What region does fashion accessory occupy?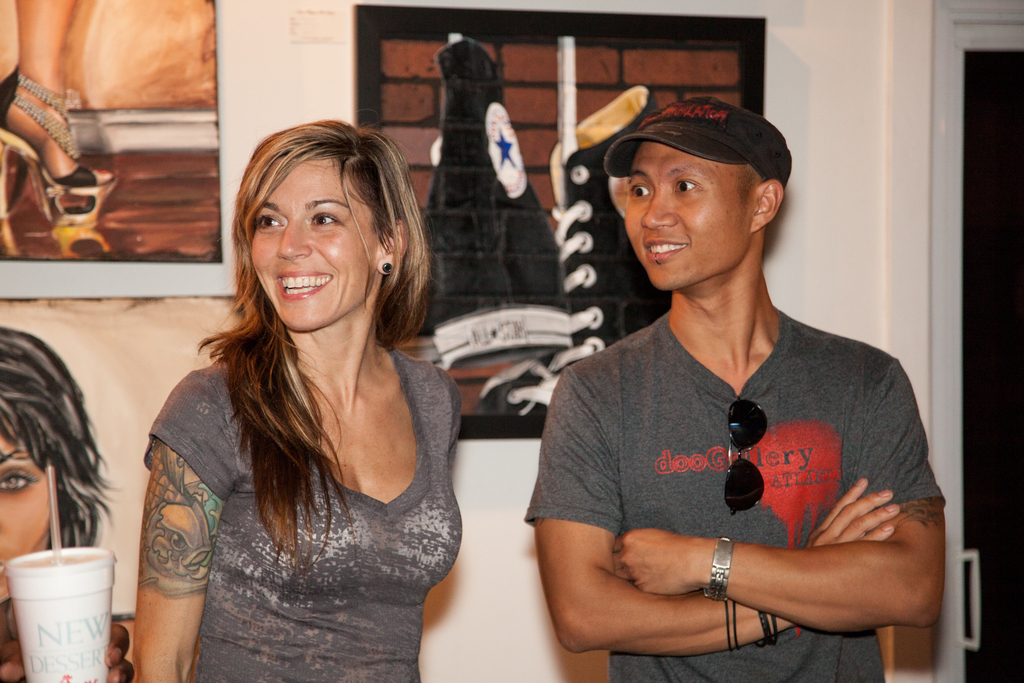
[x1=724, y1=600, x2=735, y2=653].
